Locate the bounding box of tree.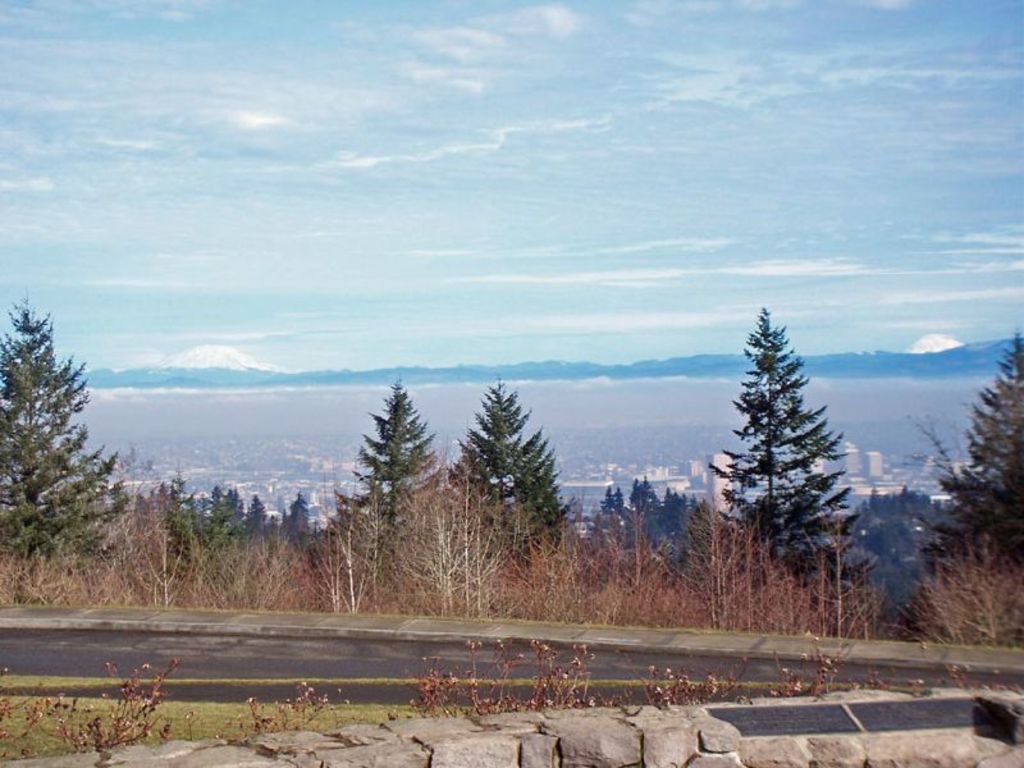
Bounding box: region(326, 369, 465, 557).
